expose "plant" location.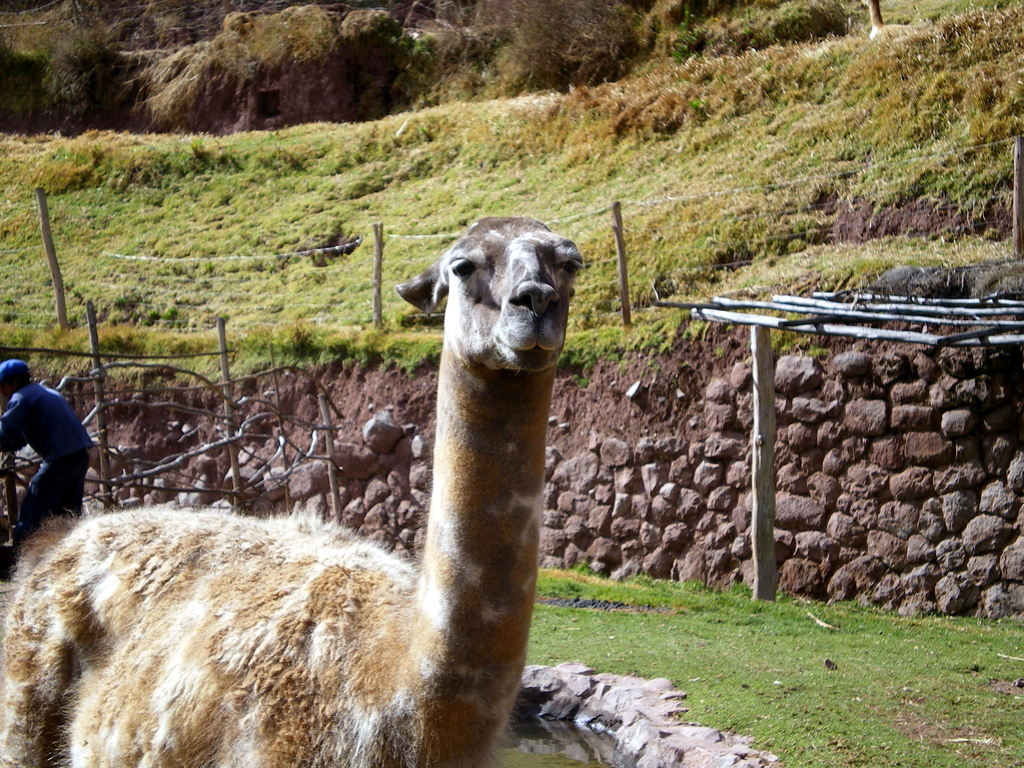
Exposed at (516,553,1023,767).
